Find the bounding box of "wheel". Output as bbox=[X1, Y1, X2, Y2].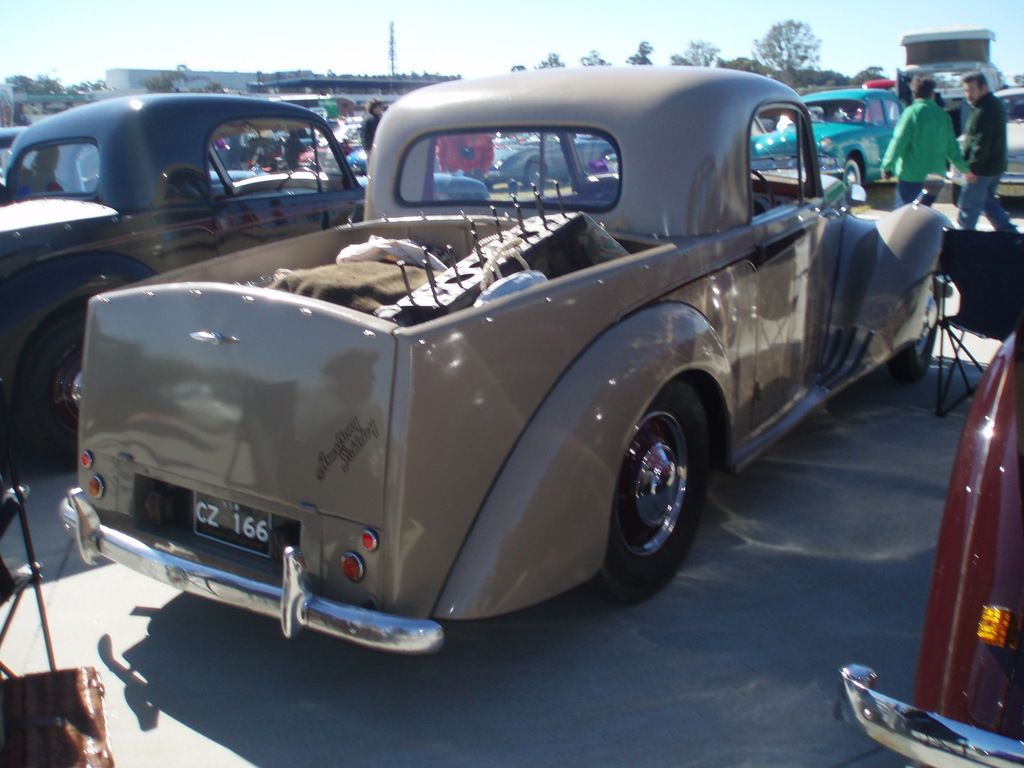
bbox=[600, 381, 716, 591].
